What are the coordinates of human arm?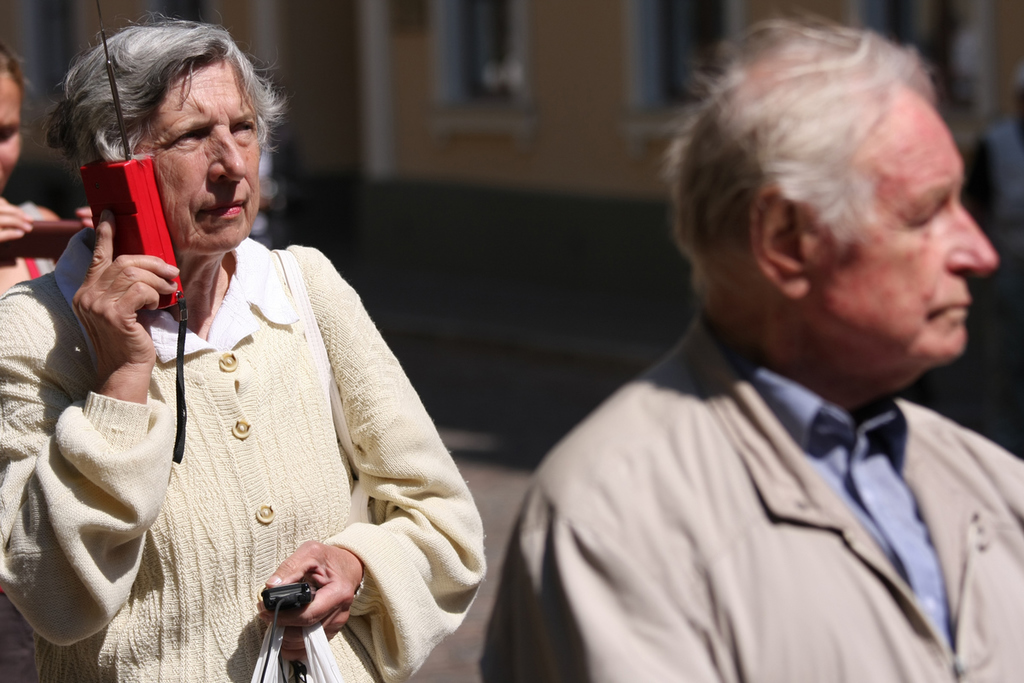
[x1=0, y1=185, x2=40, y2=249].
